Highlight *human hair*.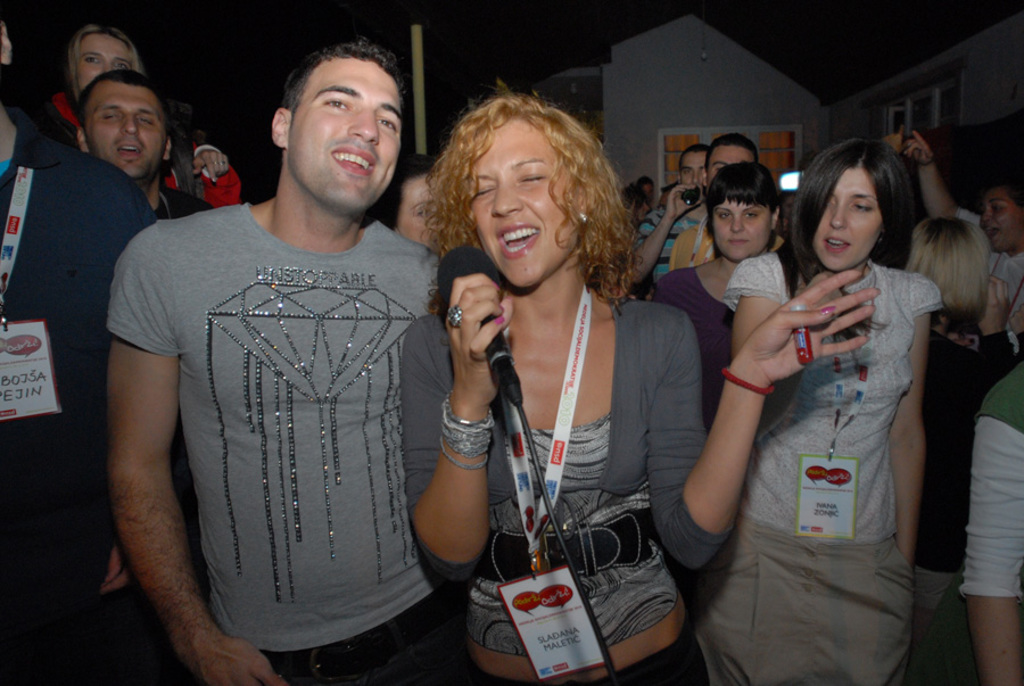
Highlighted region: (left=635, top=176, right=653, bottom=192).
